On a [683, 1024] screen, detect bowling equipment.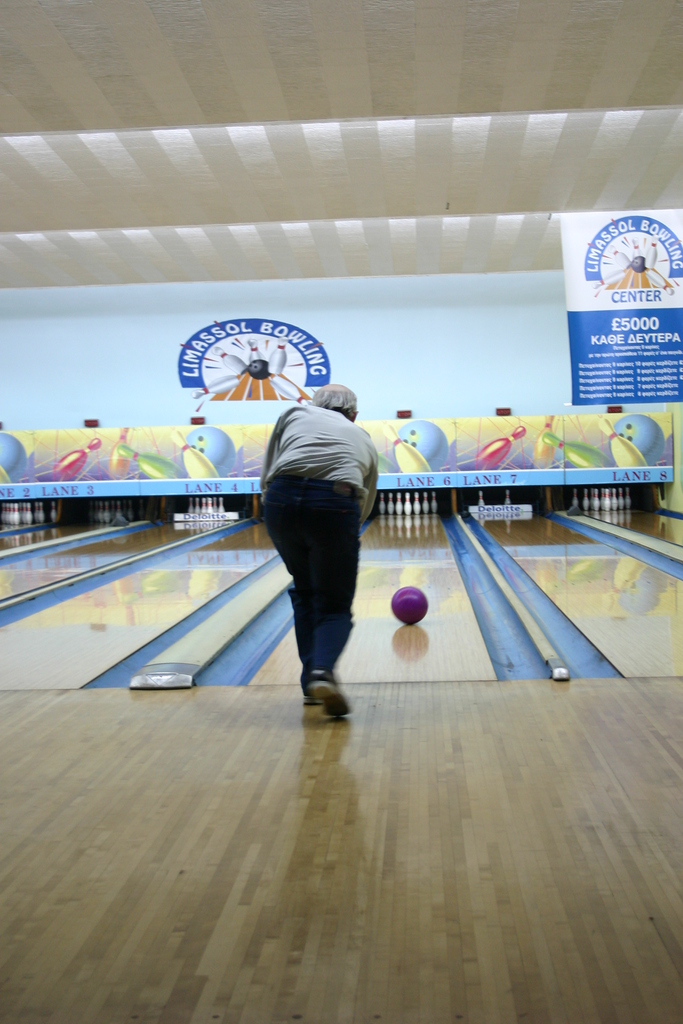
crop(547, 435, 609, 476).
